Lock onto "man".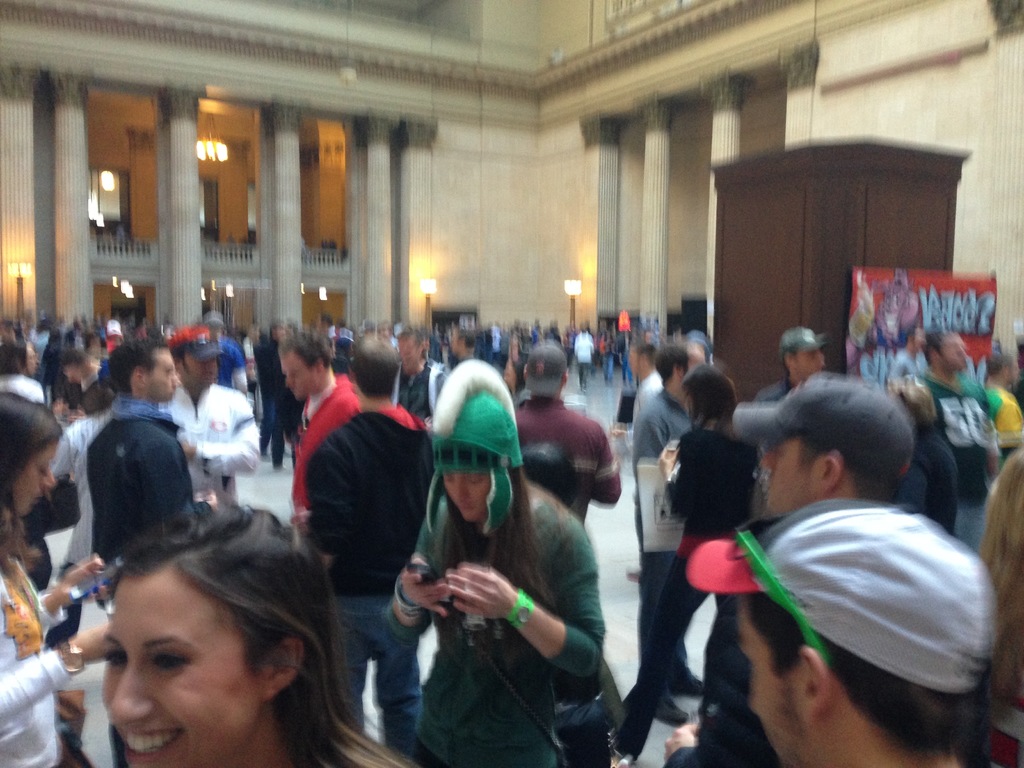
Locked: detection(633, 335, 707, 725).
